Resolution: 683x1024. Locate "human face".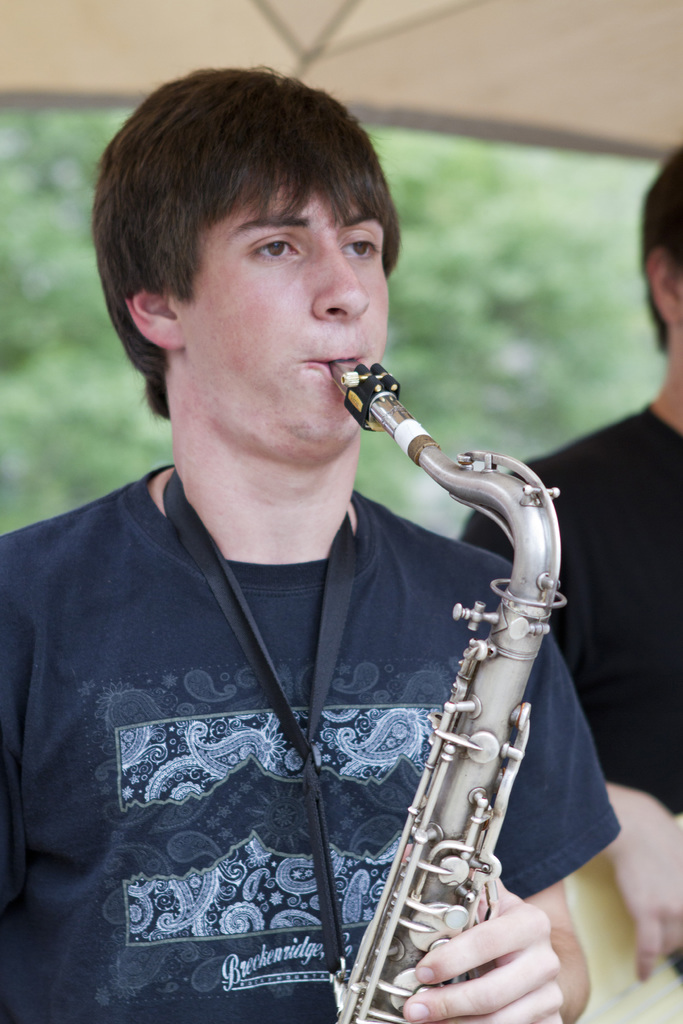
box=[172, 189, 391, 459].
